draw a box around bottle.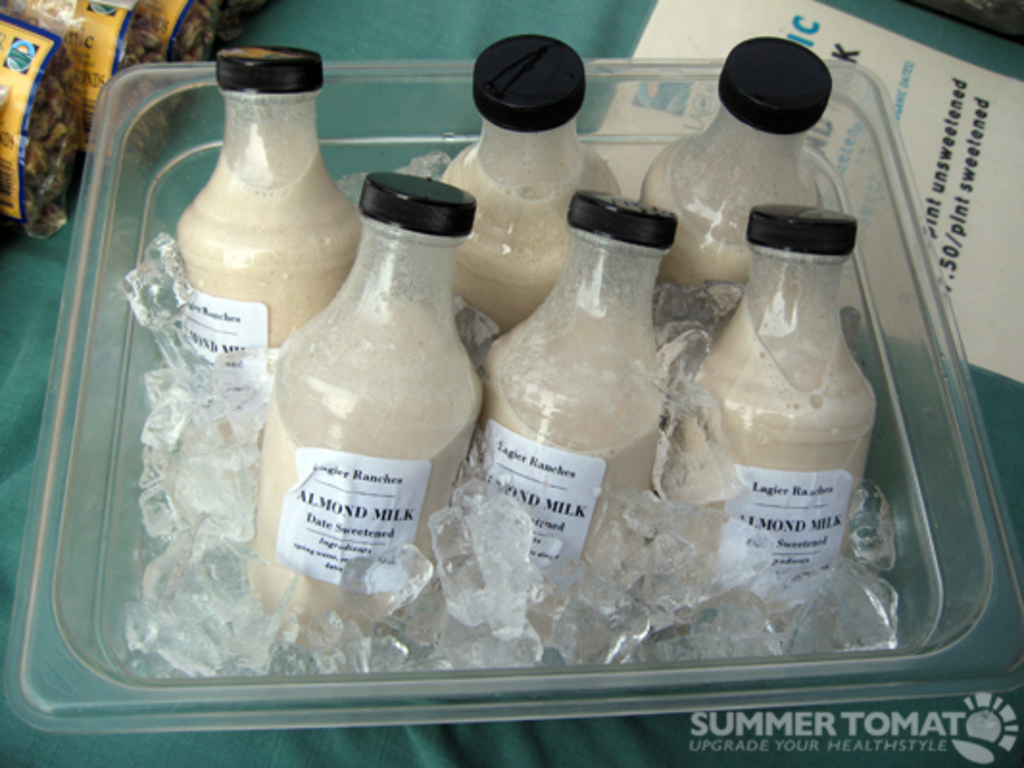
region(686, 202, 876, 614).
